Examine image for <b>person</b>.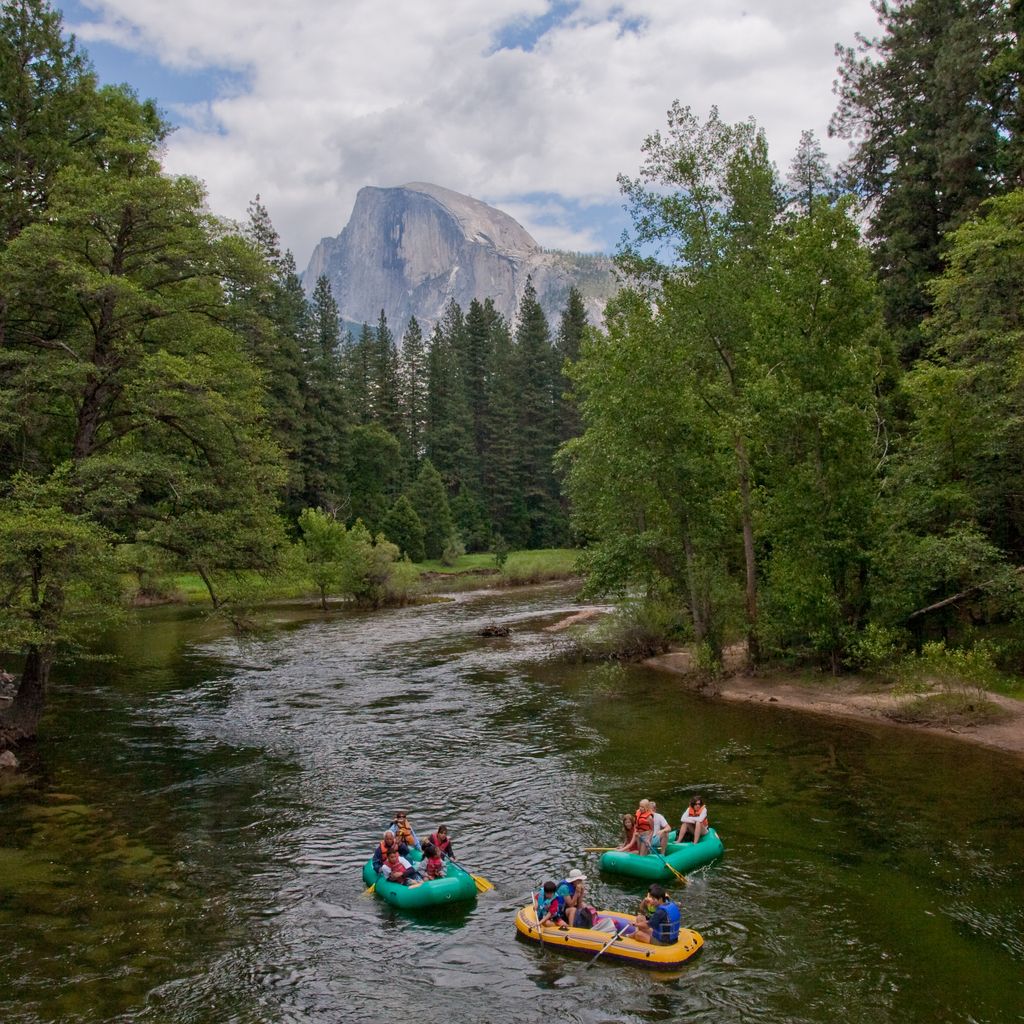
Examination result: box(680, 792, 717, 848).
